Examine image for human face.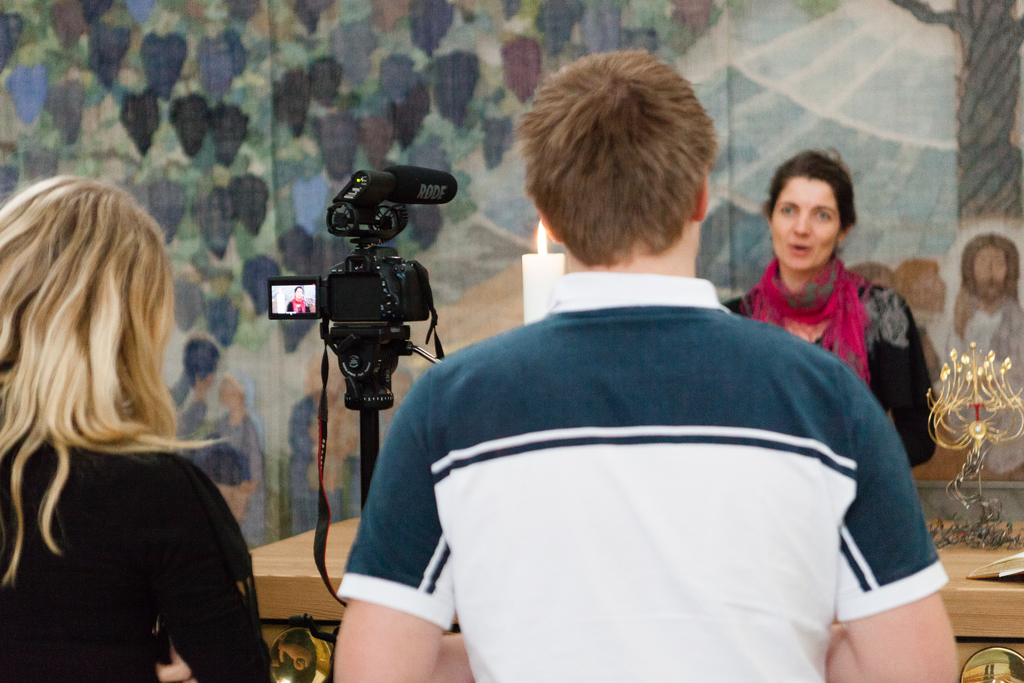
Examination result: box(195, 188, 233, 249).
